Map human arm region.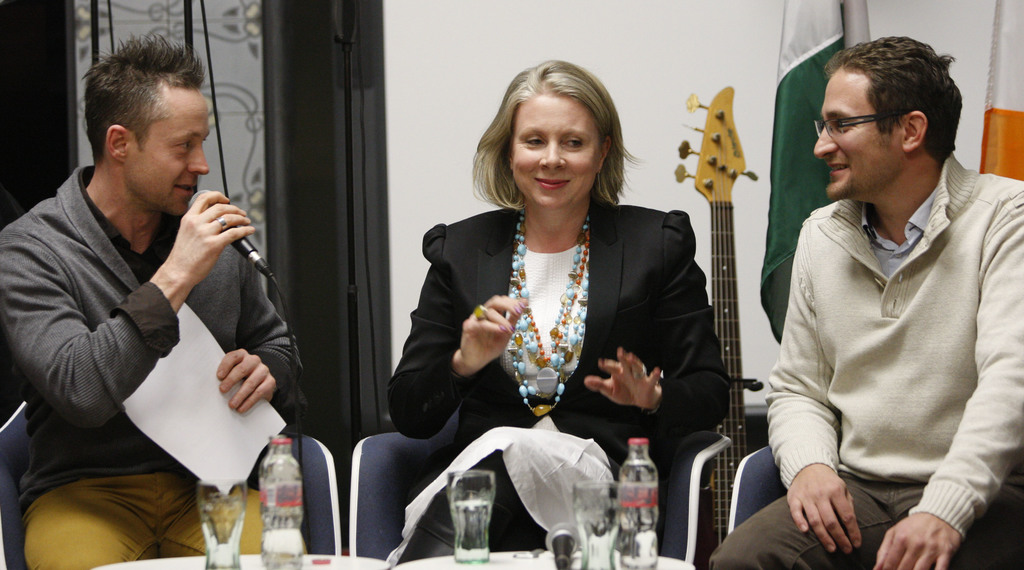
Mapped to l=380, t=223, r=529, b=443.
